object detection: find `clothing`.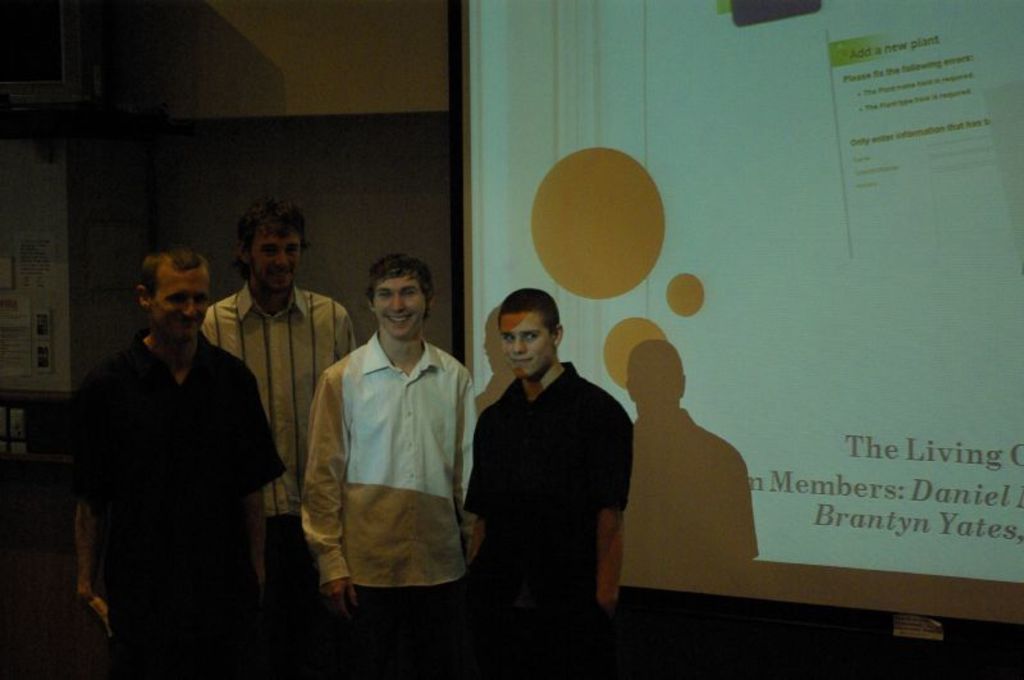
(69, 328, 289, 677).
